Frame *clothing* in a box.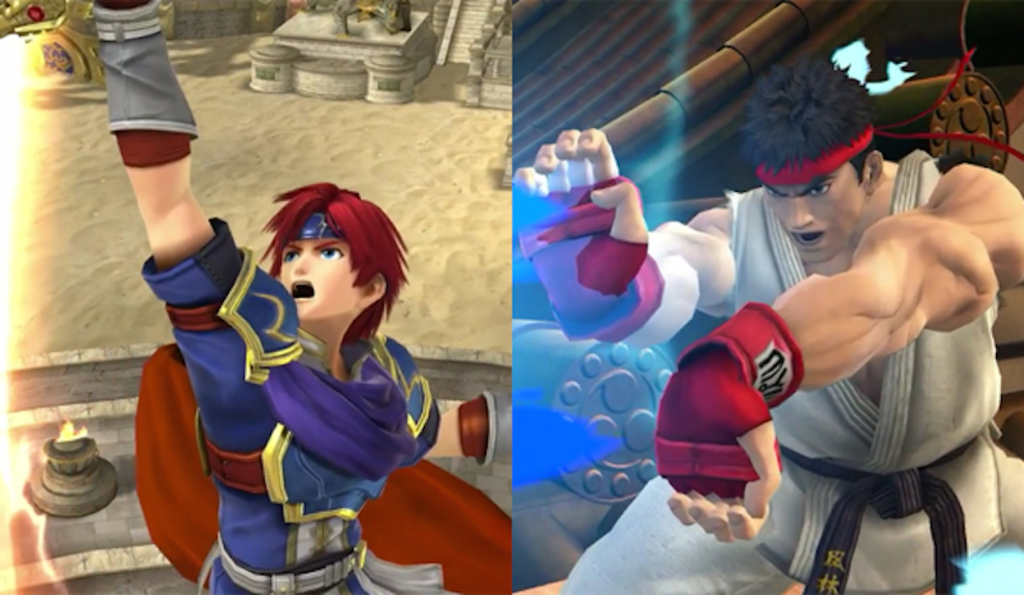
{"left": 549, "top": 148, "right": 1023, "bottom": 594}.
